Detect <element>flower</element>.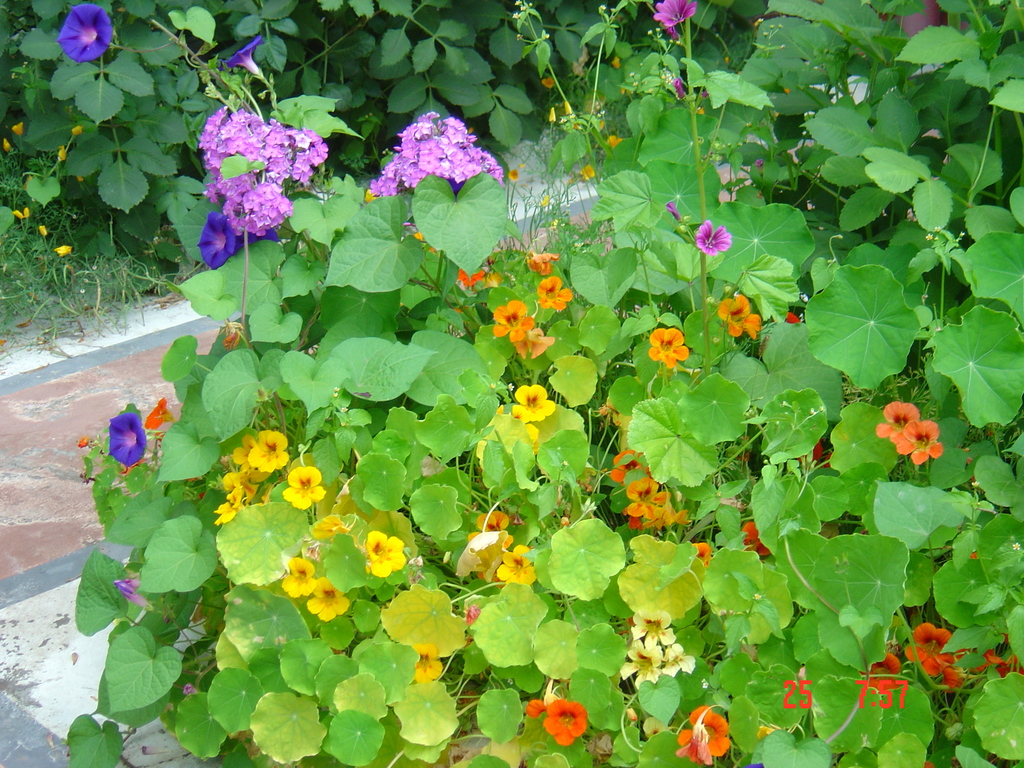
Detected at box(305, 577, 349, 627).
